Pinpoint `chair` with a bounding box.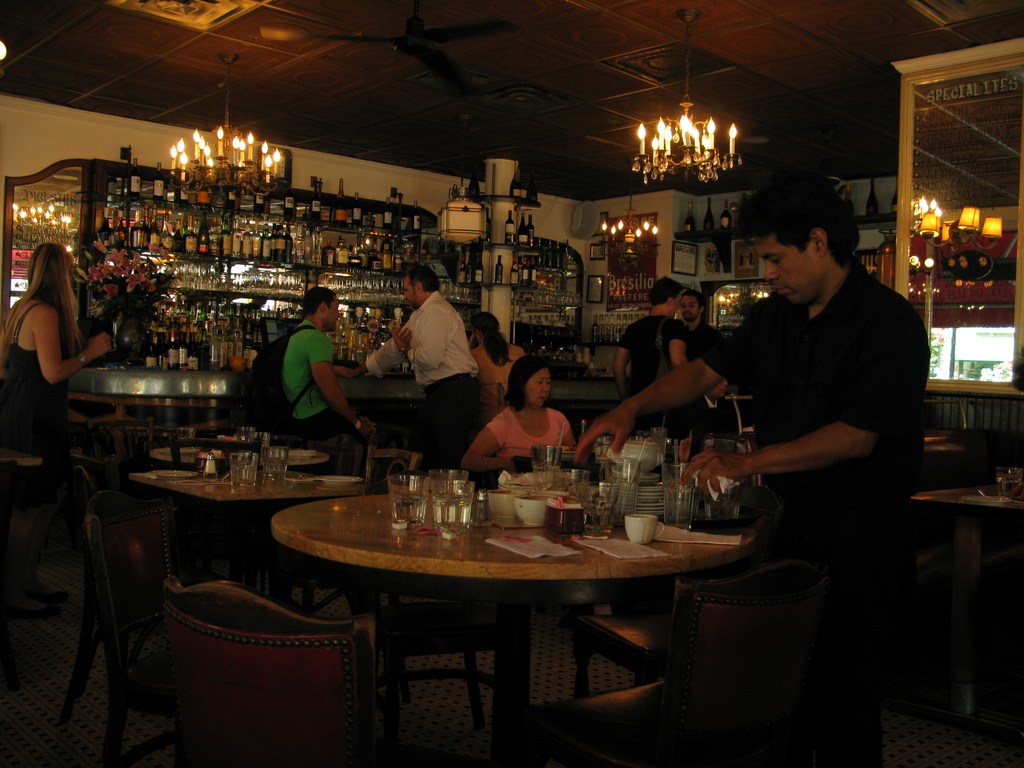
(left=159, top=580, right=381, bottom=767).
